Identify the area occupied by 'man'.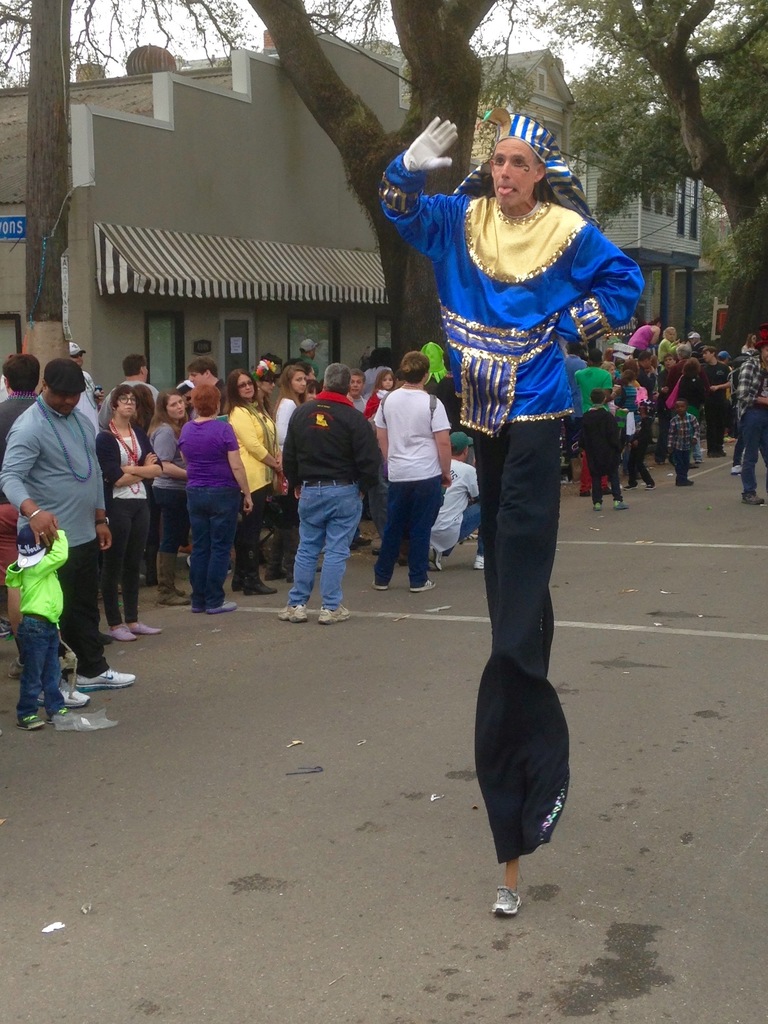
Area: bbox(348, 371, 366, 412).
